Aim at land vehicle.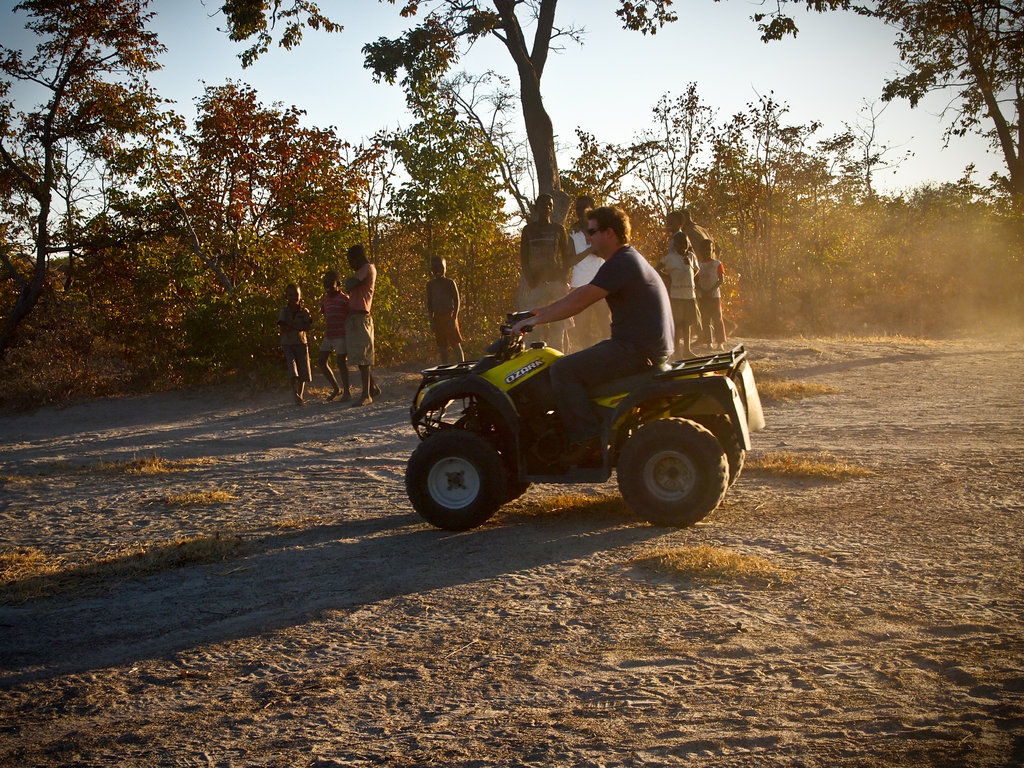
Aimed at detection(397, 309, 768, 530).
